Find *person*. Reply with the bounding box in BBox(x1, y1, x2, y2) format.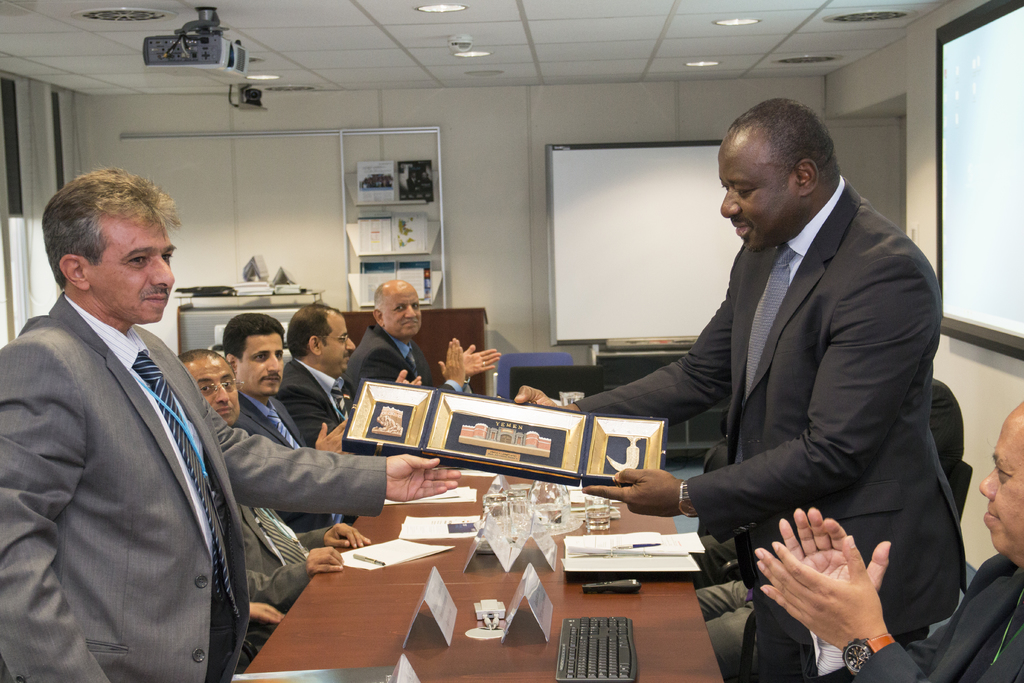
BBox(747, 393, 1023, 682).
